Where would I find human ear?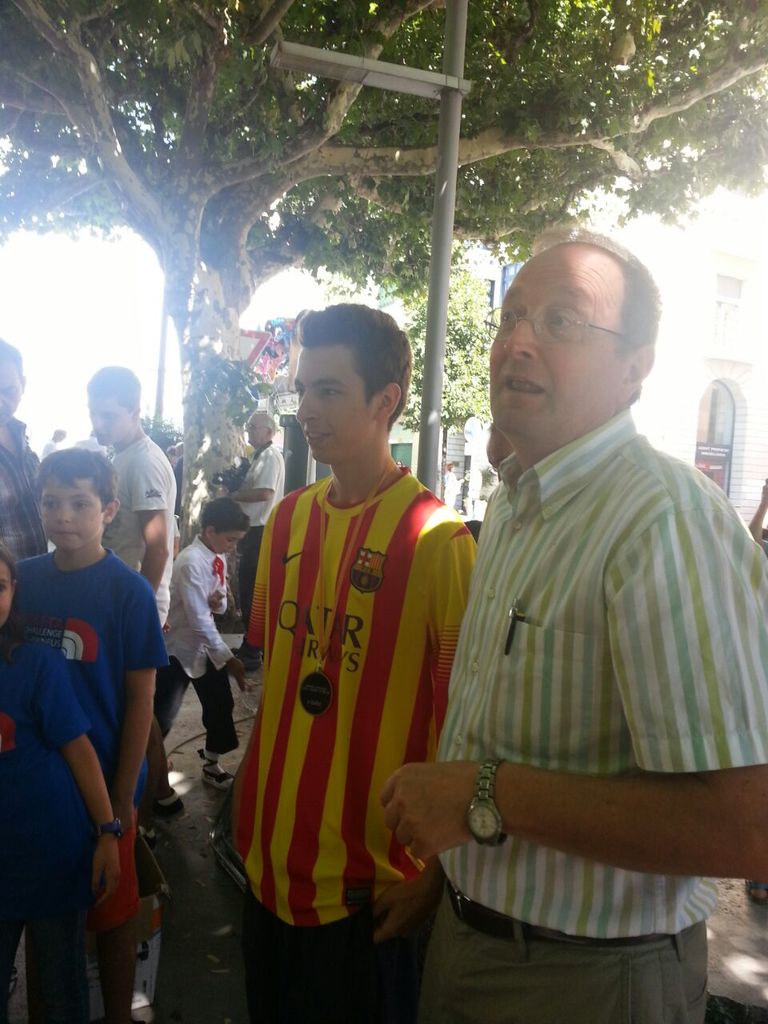
At 617:347:655:403.
